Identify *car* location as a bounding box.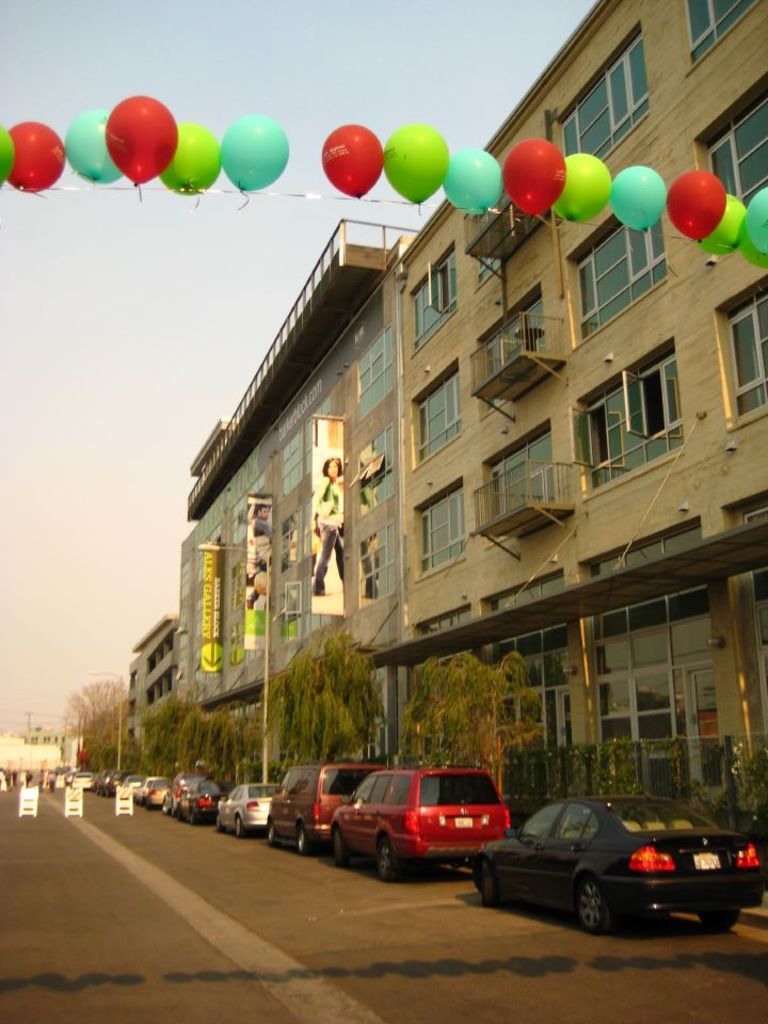
(x1=219, y1=786, x2=282, y2=835).
